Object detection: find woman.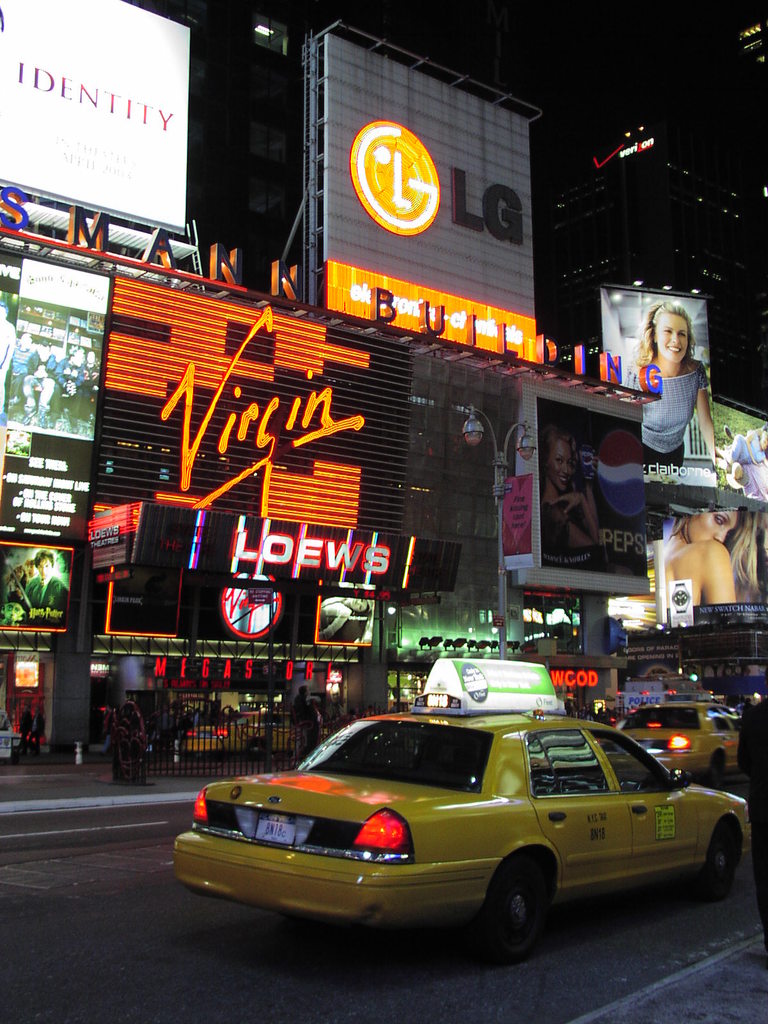
bbox(534, 417, 604, 569).
